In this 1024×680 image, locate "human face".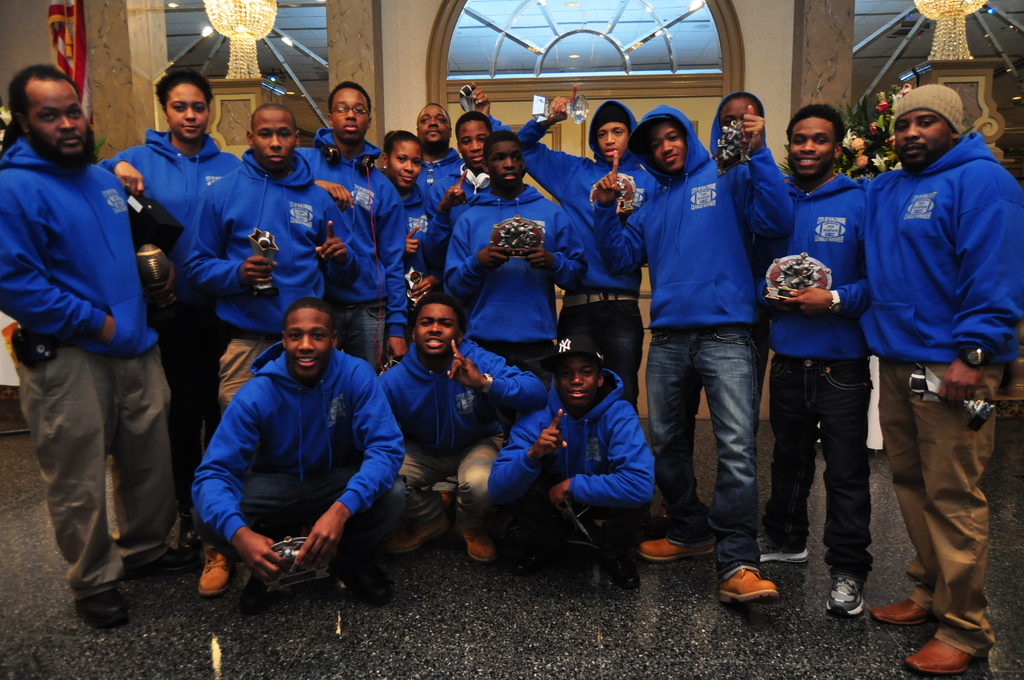
Bounding box: {"left": 414, "top": 303, "right": 458, "bottom": 354}.
